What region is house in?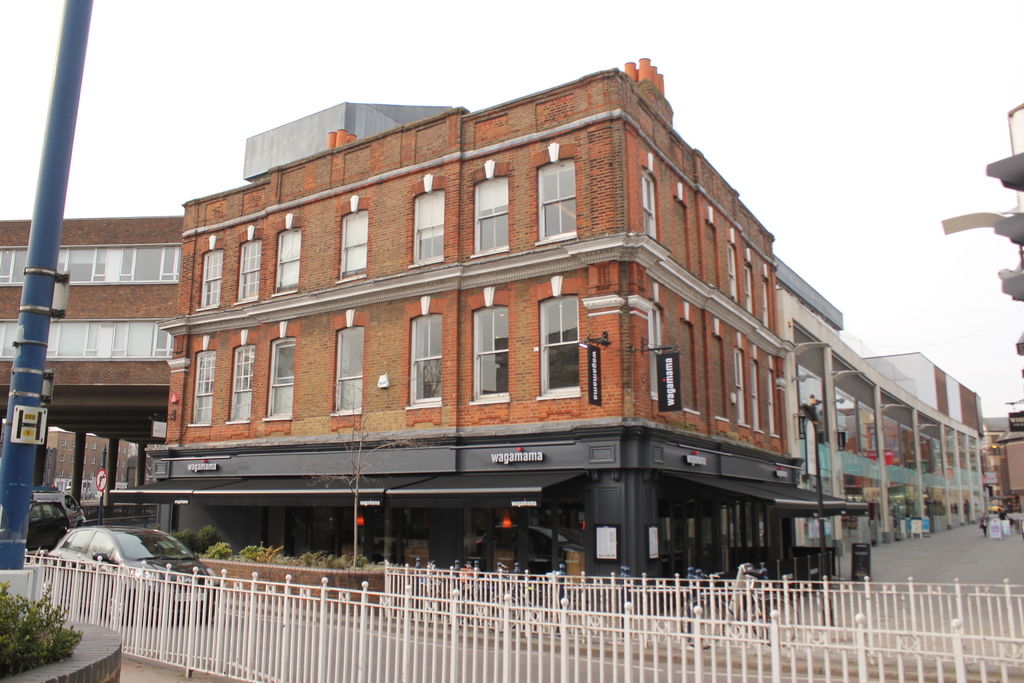
rect(968, 415, 1023, 511).
